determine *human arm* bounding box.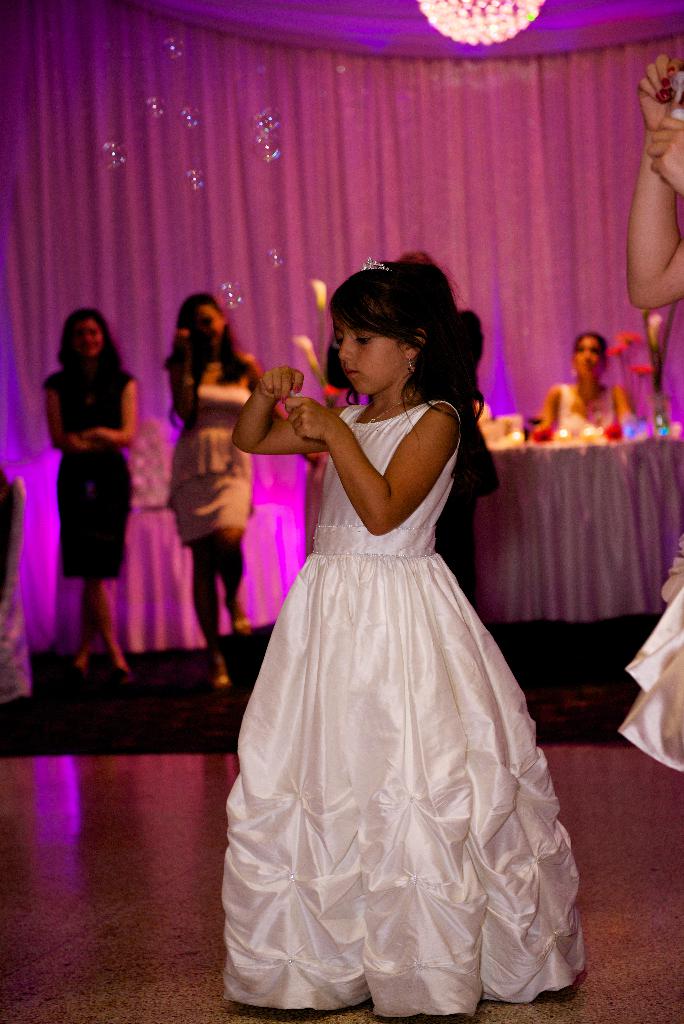
Determined: [79,376,141,442].
